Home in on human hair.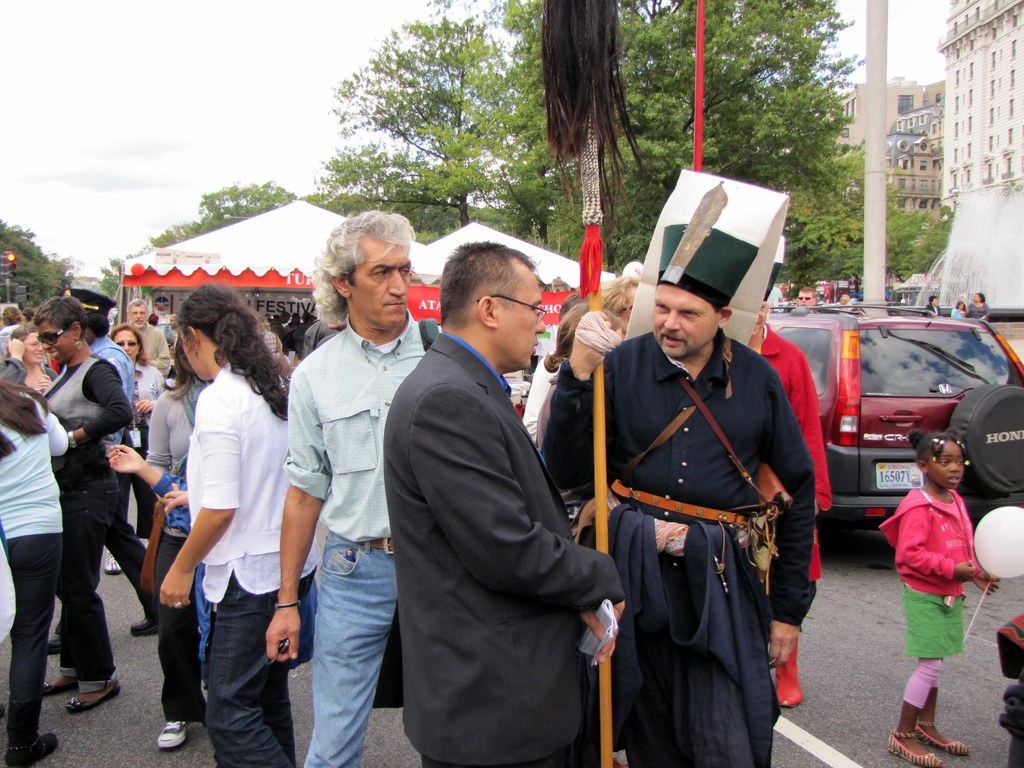
Homed in at (x1=127, y1=297, x2=150, y2=316).
